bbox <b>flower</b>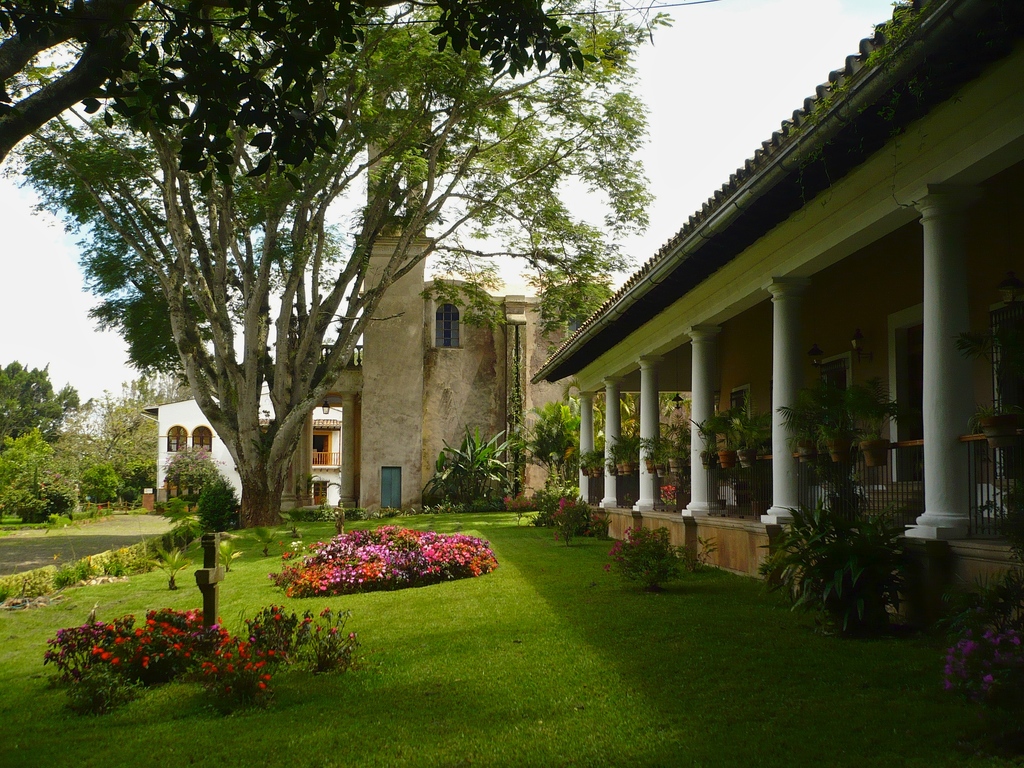
left=618, top=556, right=627, bottom=562
